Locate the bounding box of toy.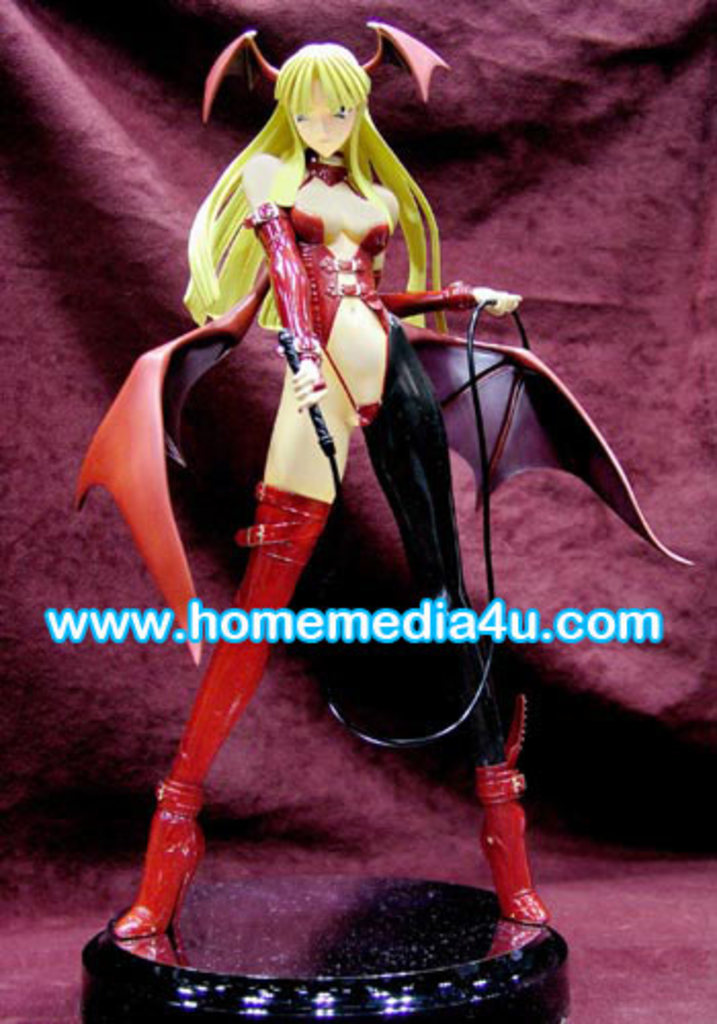
Bounding box: <bbox>61, 18, 656, 942</bbox>.
